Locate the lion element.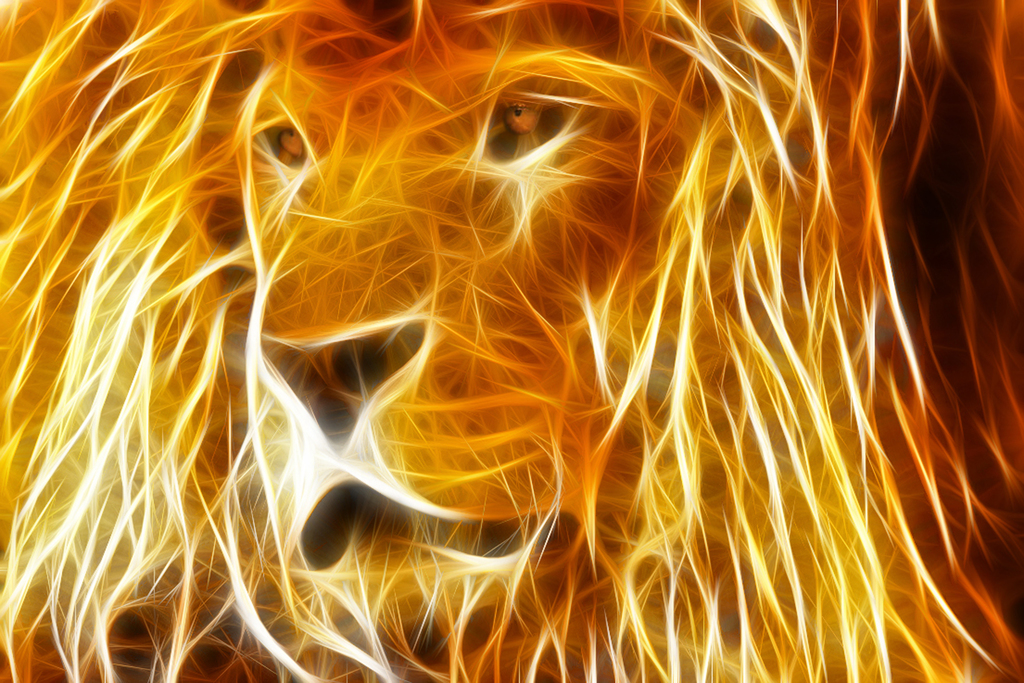
Element bbox: crop(0, 0, 1023, 682).
